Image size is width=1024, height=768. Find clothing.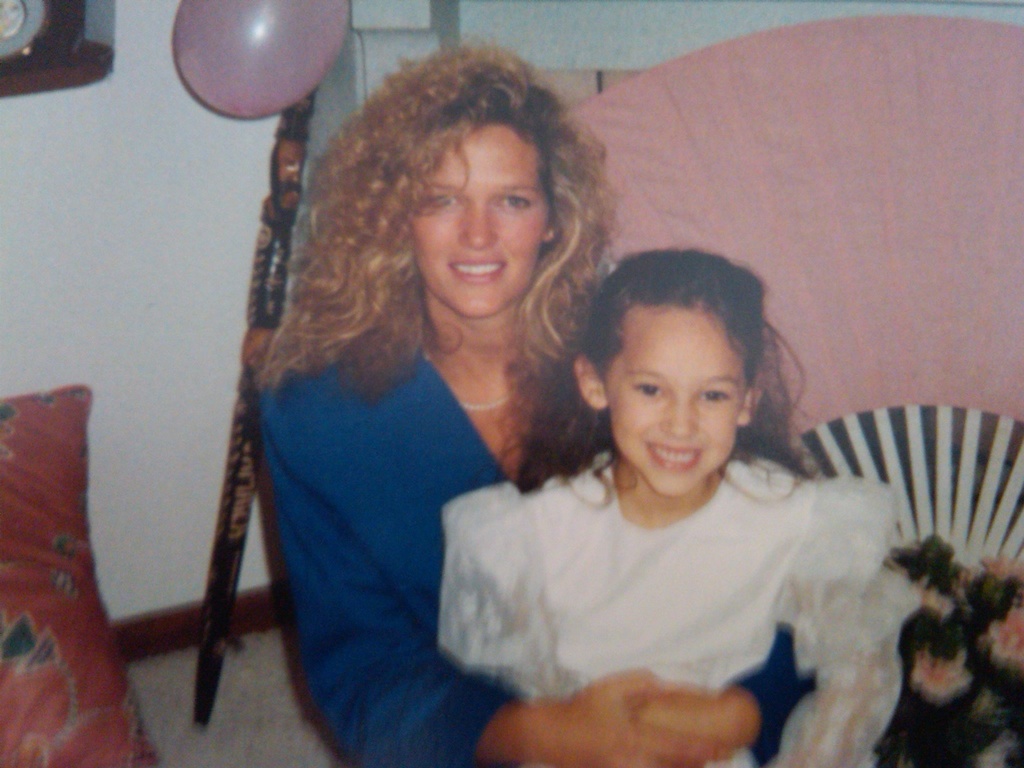
bbox=(252, 312, 522, 767).
